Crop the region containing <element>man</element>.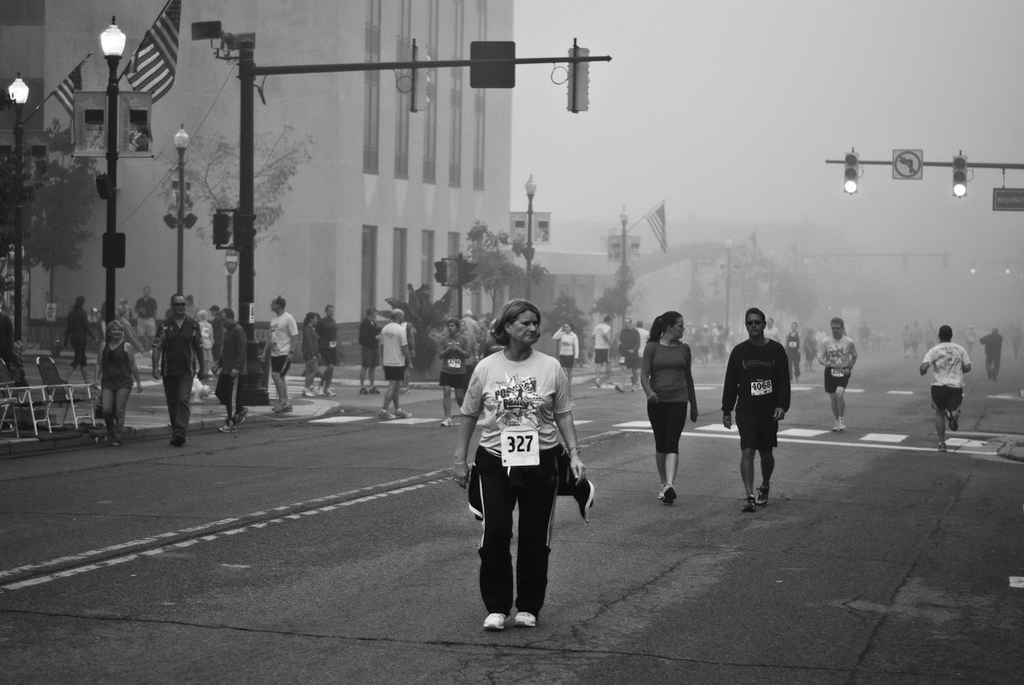
Crop region: bbox=[320, 306, 340, 399].
